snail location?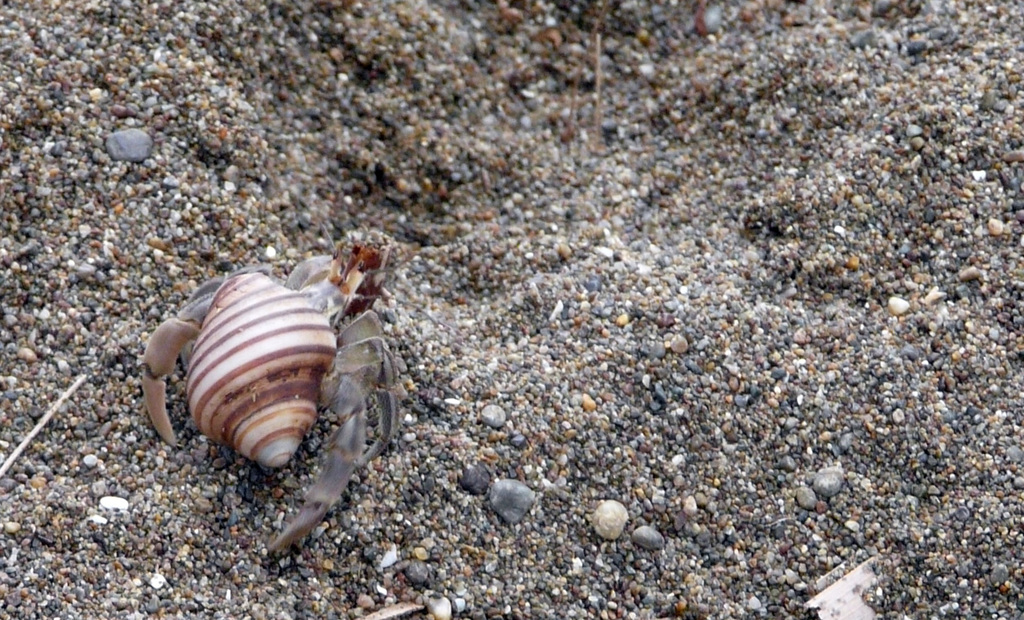
rect(184, 267, 330, 470)
